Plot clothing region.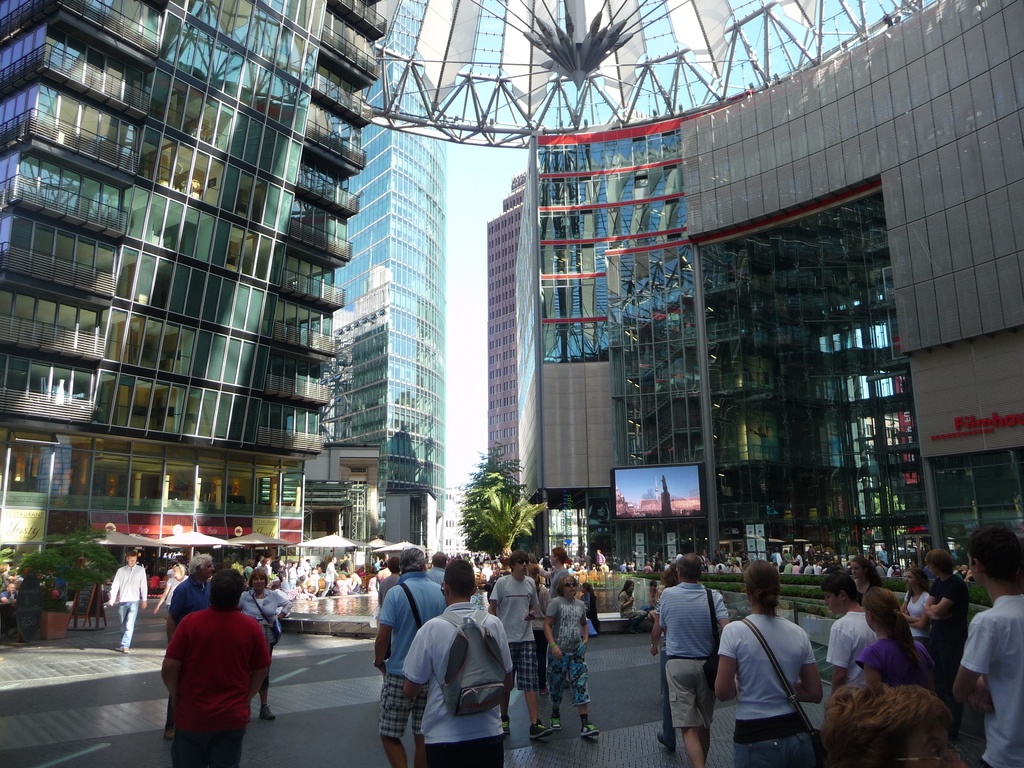
Plotted at select_region(374, 569, 451, 729).
